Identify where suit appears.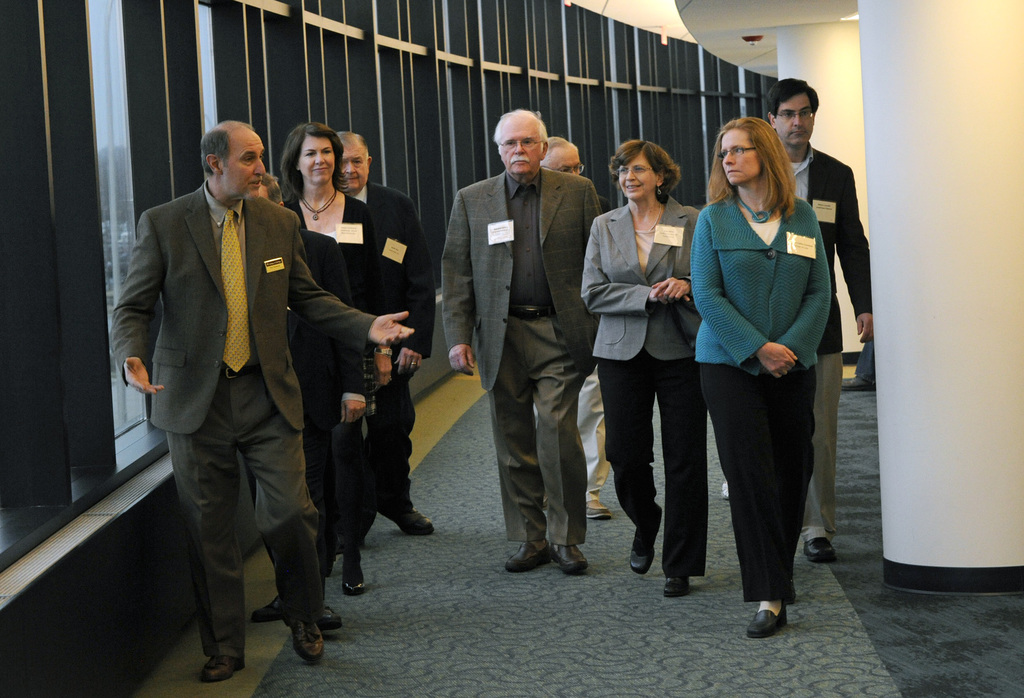
Appears at left=362, top=182, right=447, bottom=502.
